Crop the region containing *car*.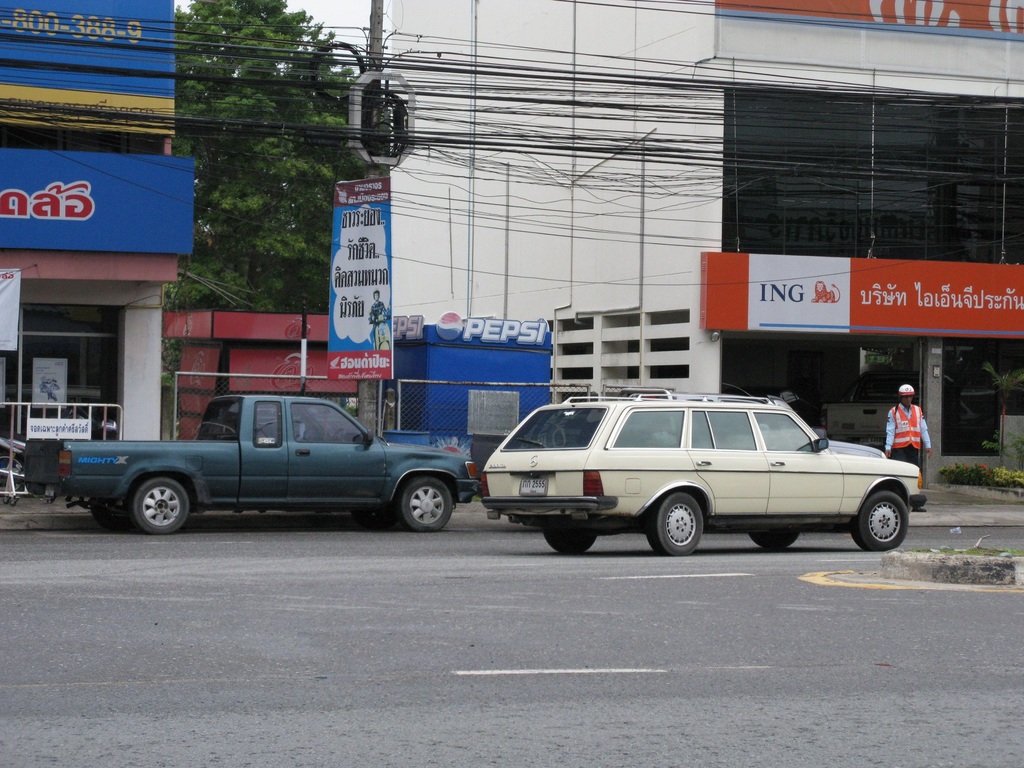
Crop region: <region>631, 395, 886, 459</region>.
